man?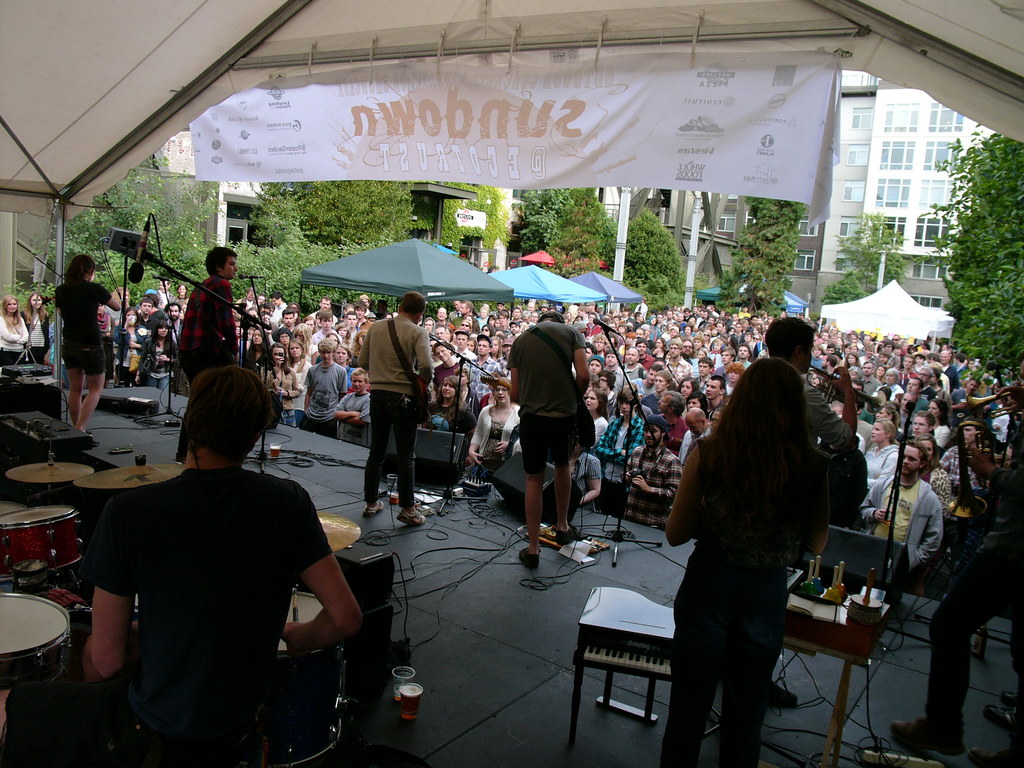
region(70, 358, 348, 671)
